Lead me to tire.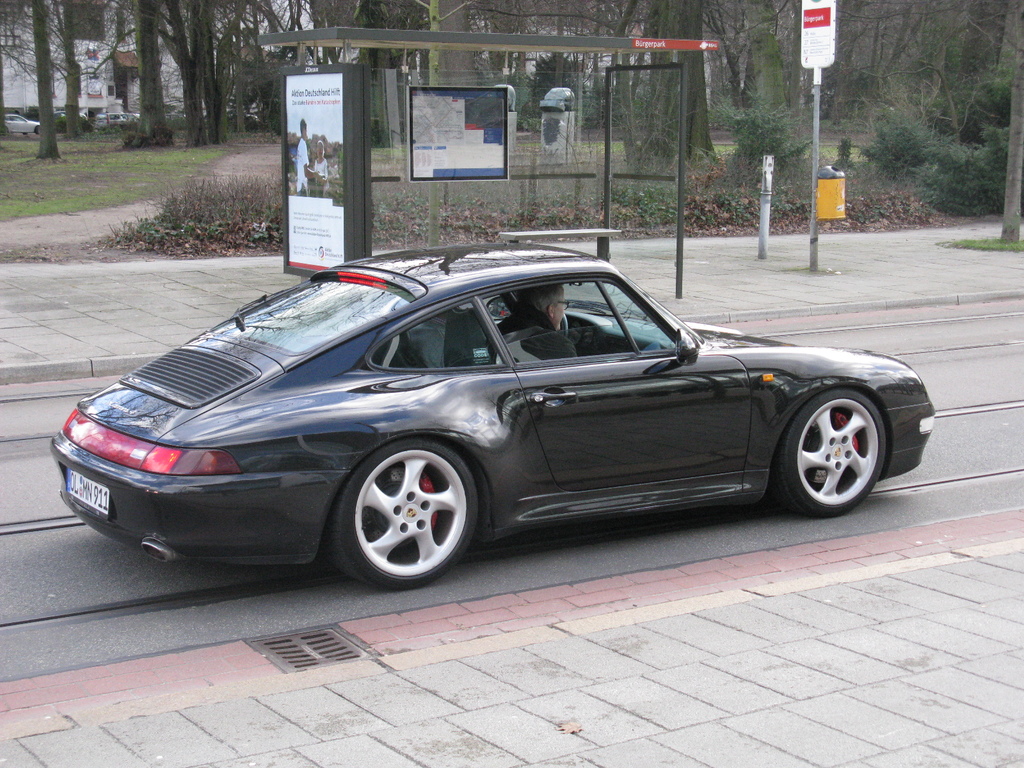
Lead to detection(778, 372, 898, 524).
